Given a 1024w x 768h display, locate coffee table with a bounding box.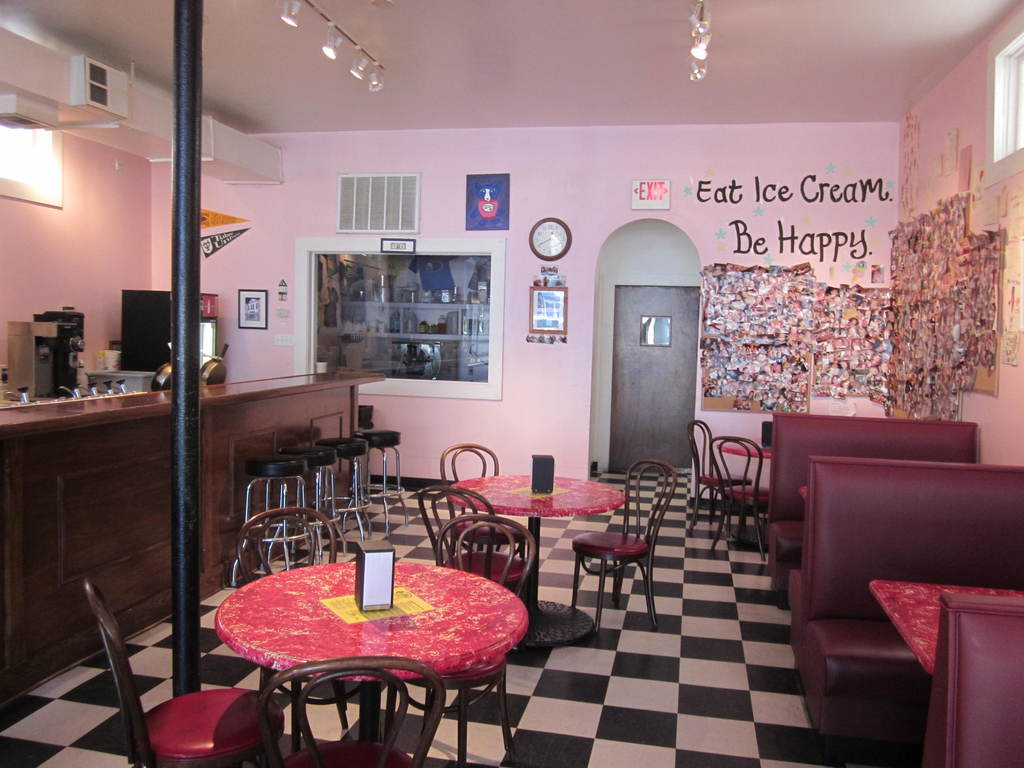
Located: bbox=[721, 431, 768, 516].
